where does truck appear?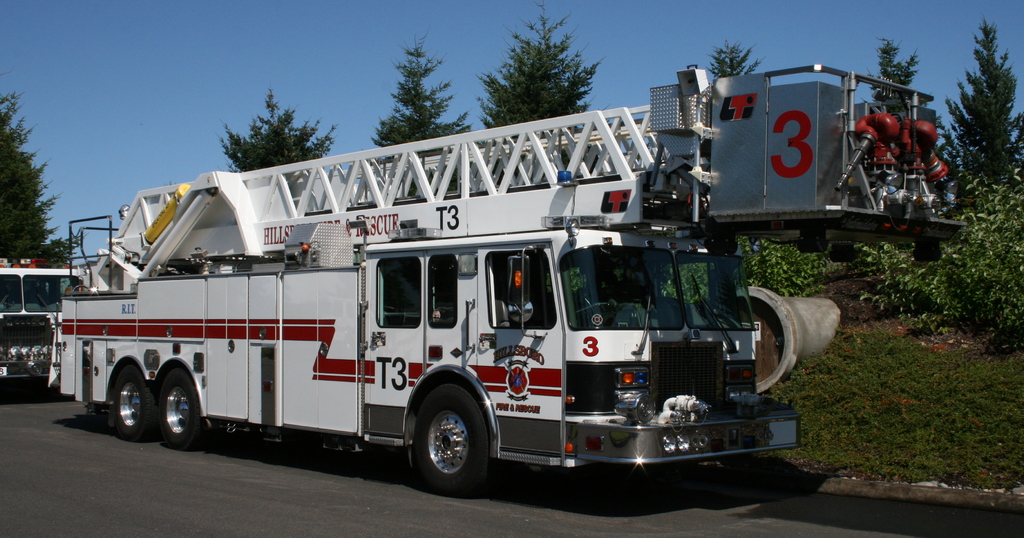
Appears at bbox(0, 253, 104, 402).
